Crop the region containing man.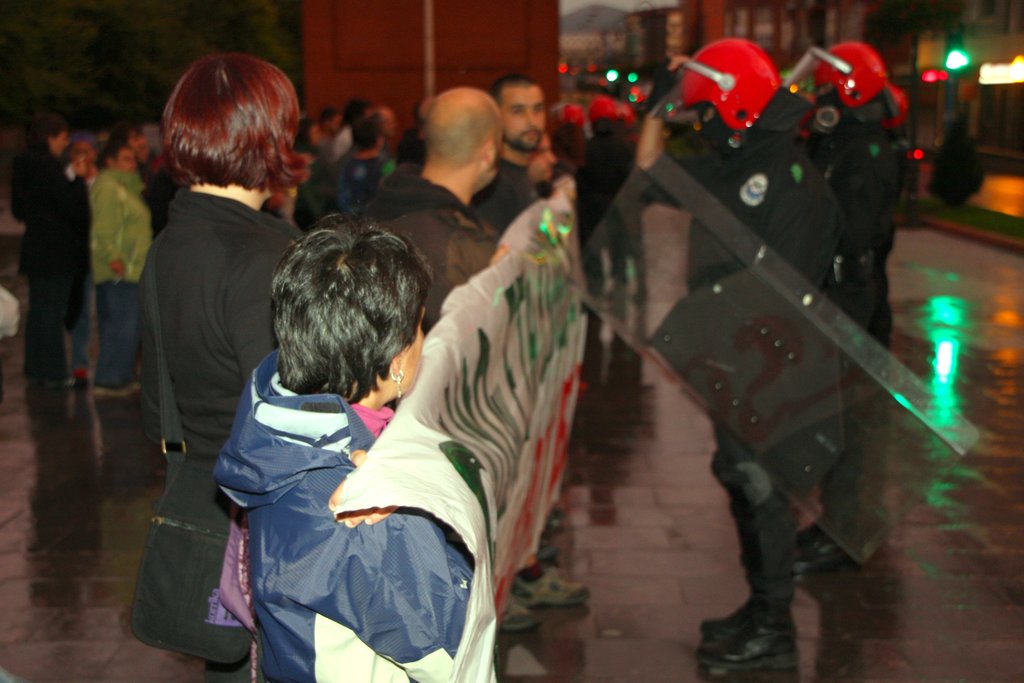
Crop region: {"x1": 786, "y1": 37, "x2": 908, "y2": 573}.
